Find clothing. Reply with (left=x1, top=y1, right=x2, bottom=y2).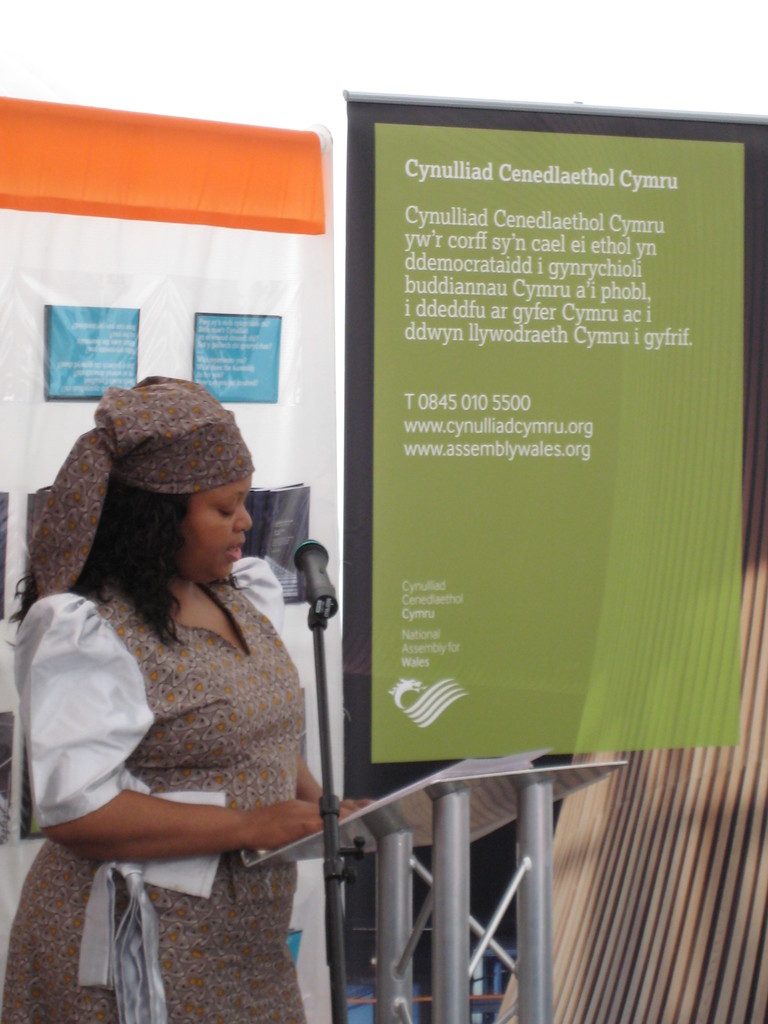
(left=15, top=571, right=319, bottom=901).
